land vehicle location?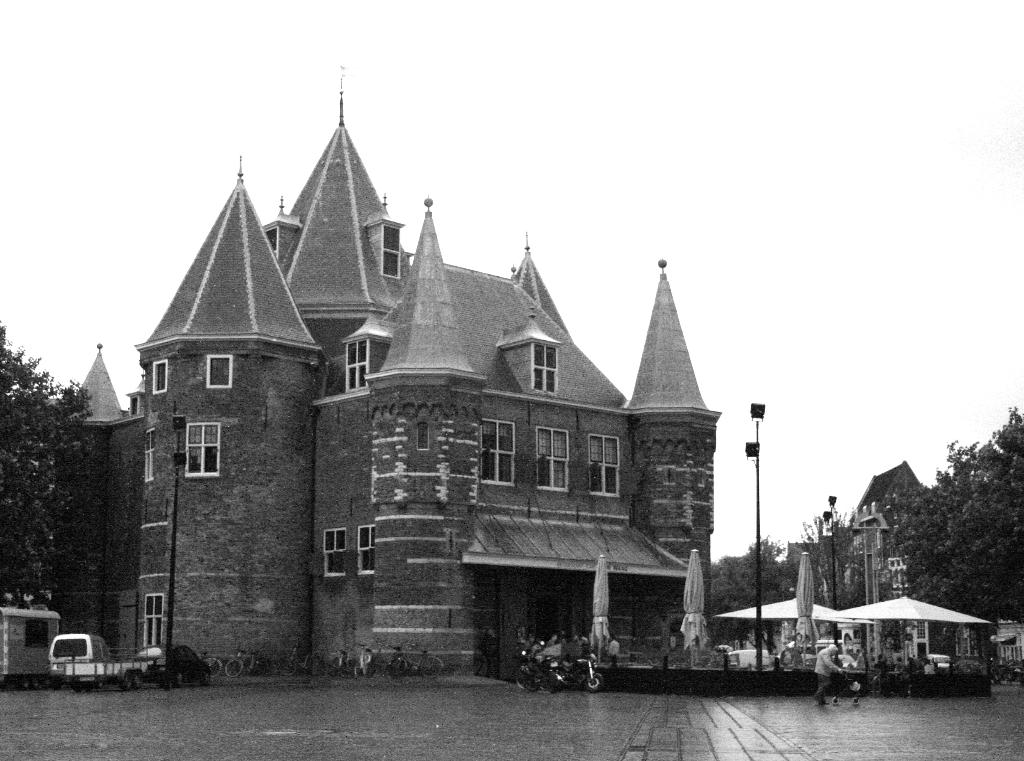
bbox=(280, 636, 323, 675)
